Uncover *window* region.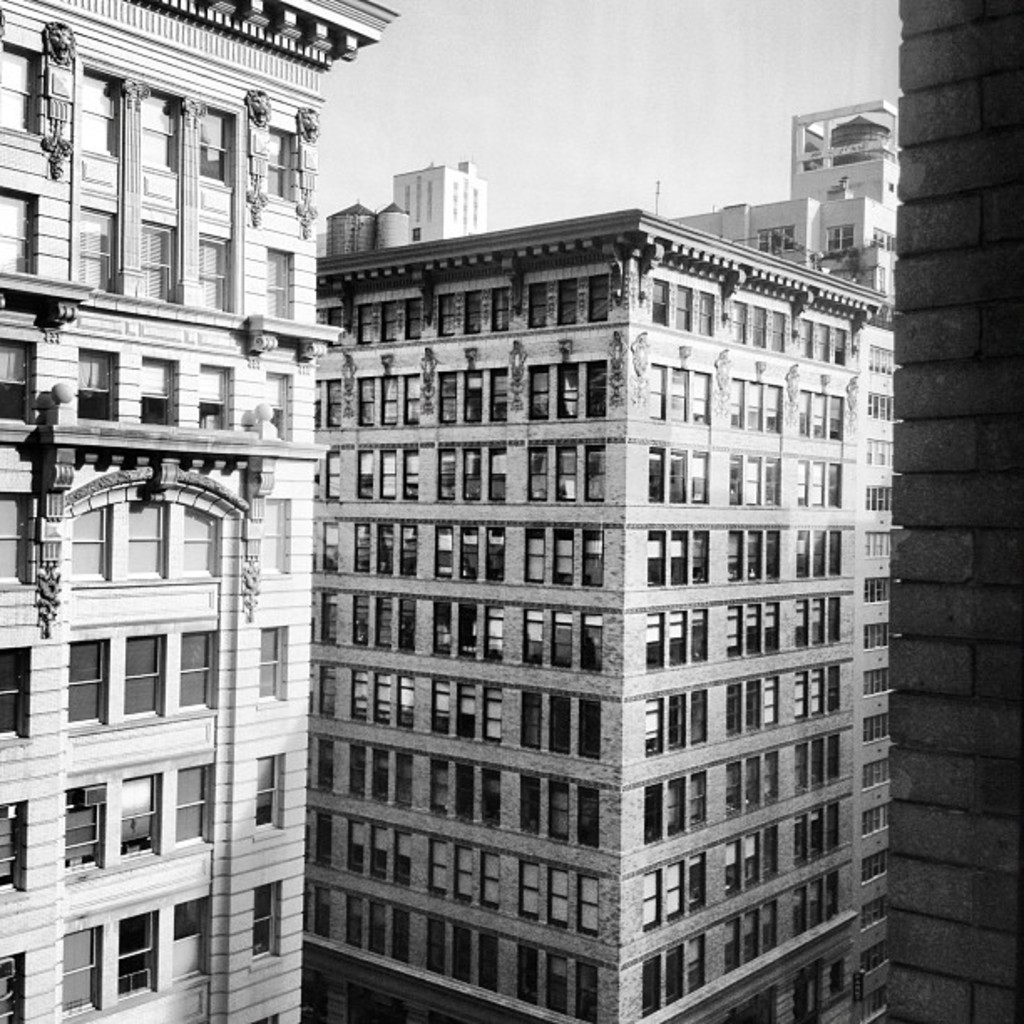
Uncovered: <box>676,283,693,326</box>.
